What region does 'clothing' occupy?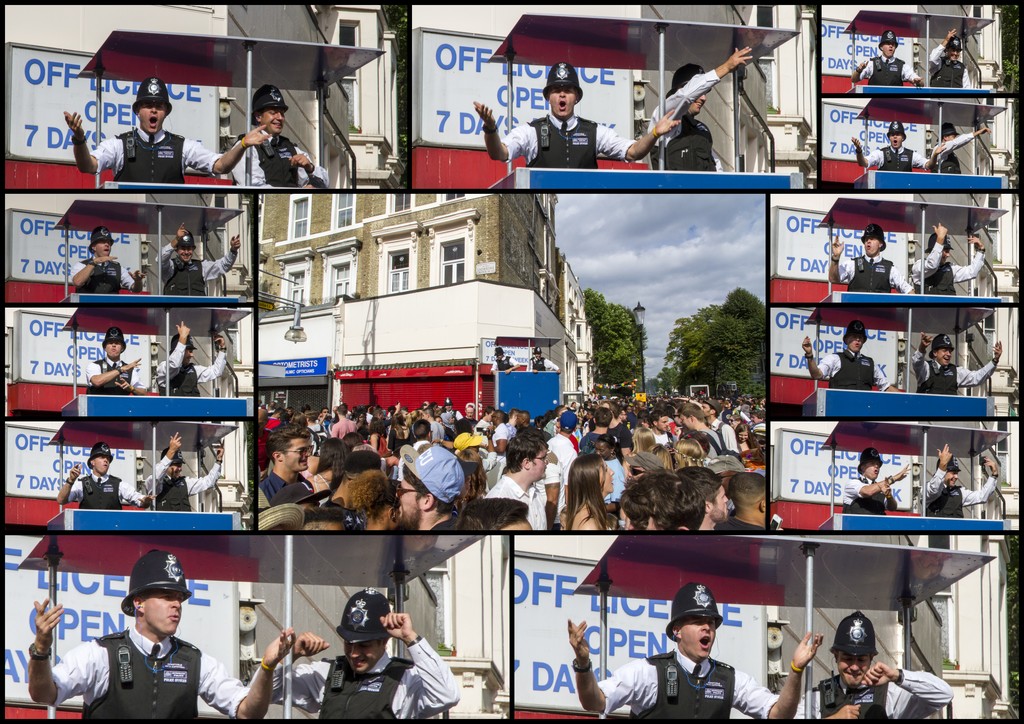
{"x1": 698, "y1": 413, "x2": 740, "y2": 458}.
